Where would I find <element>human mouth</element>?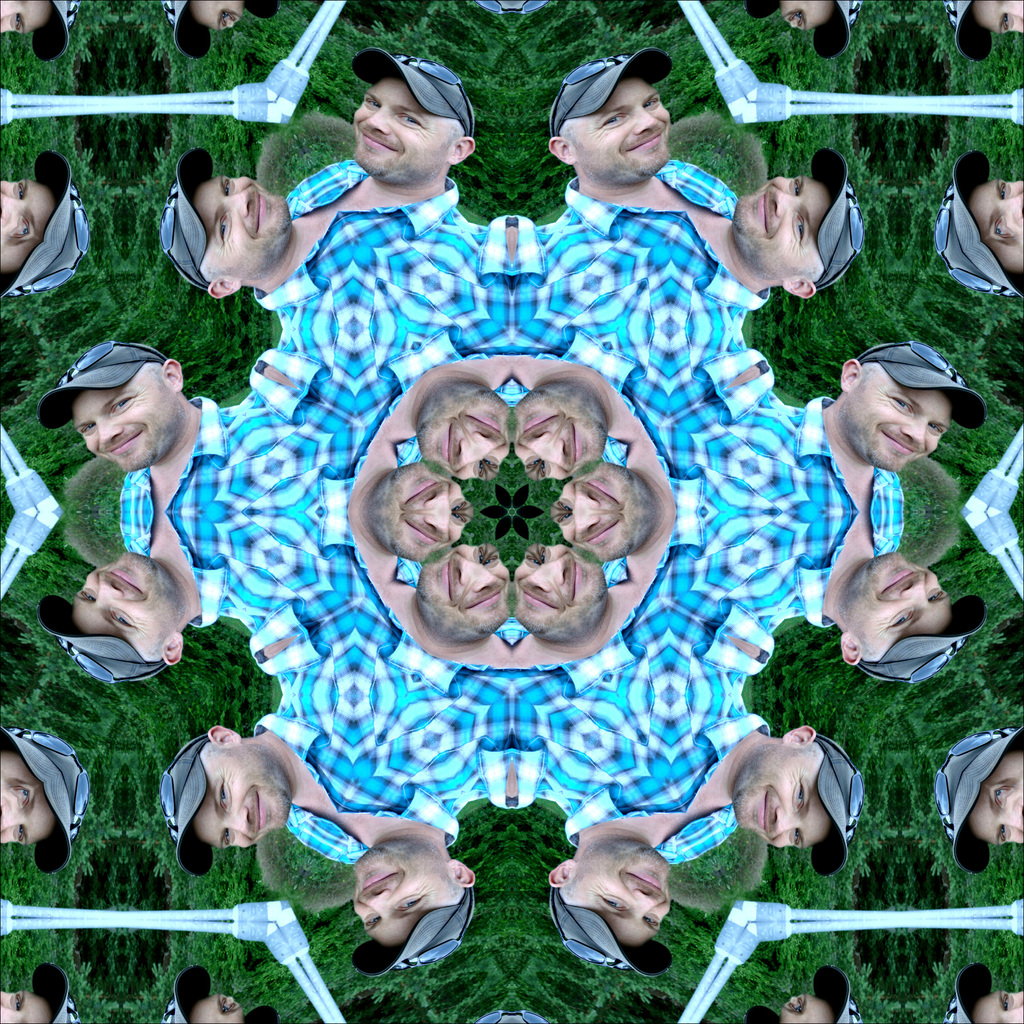
At left=368, top=875, right=392, bottom=891.
